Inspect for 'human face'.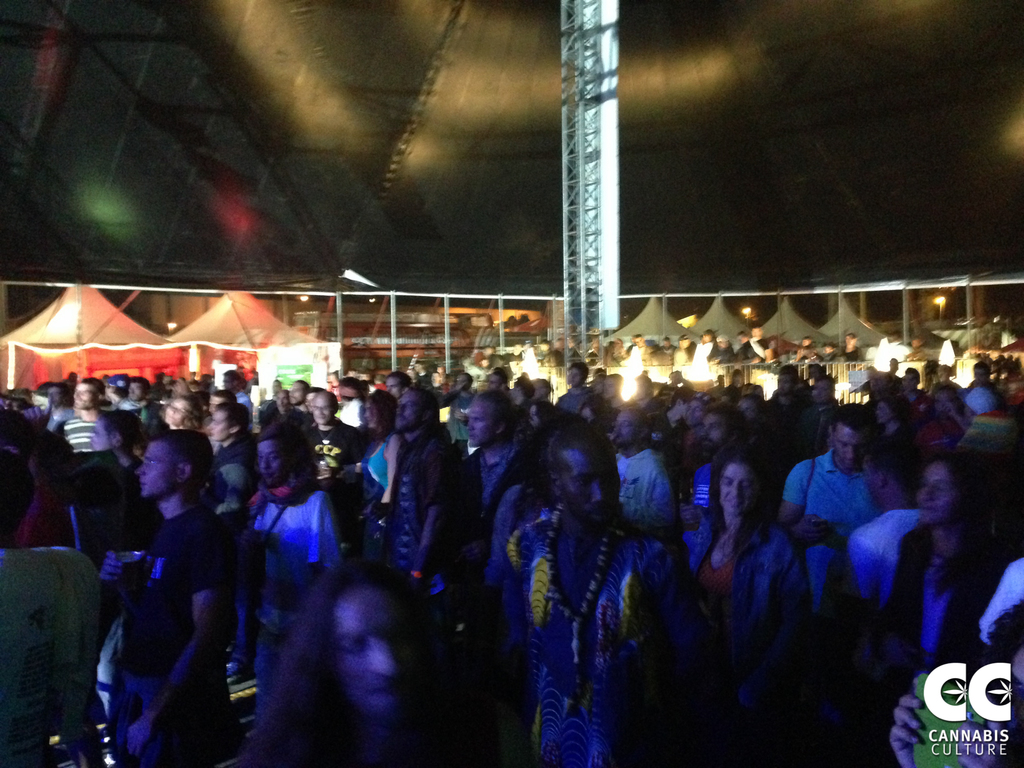
Inspection: l=278, t=395, r=283, b=410.
